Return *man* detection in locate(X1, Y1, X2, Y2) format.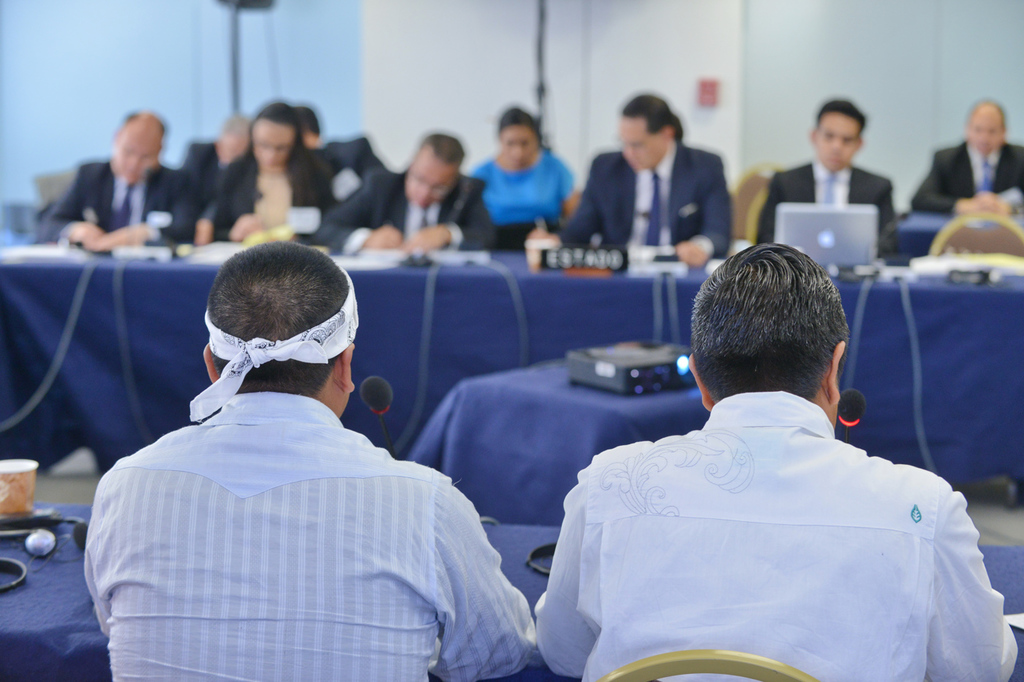
locate(314, 127, 502, 257).
